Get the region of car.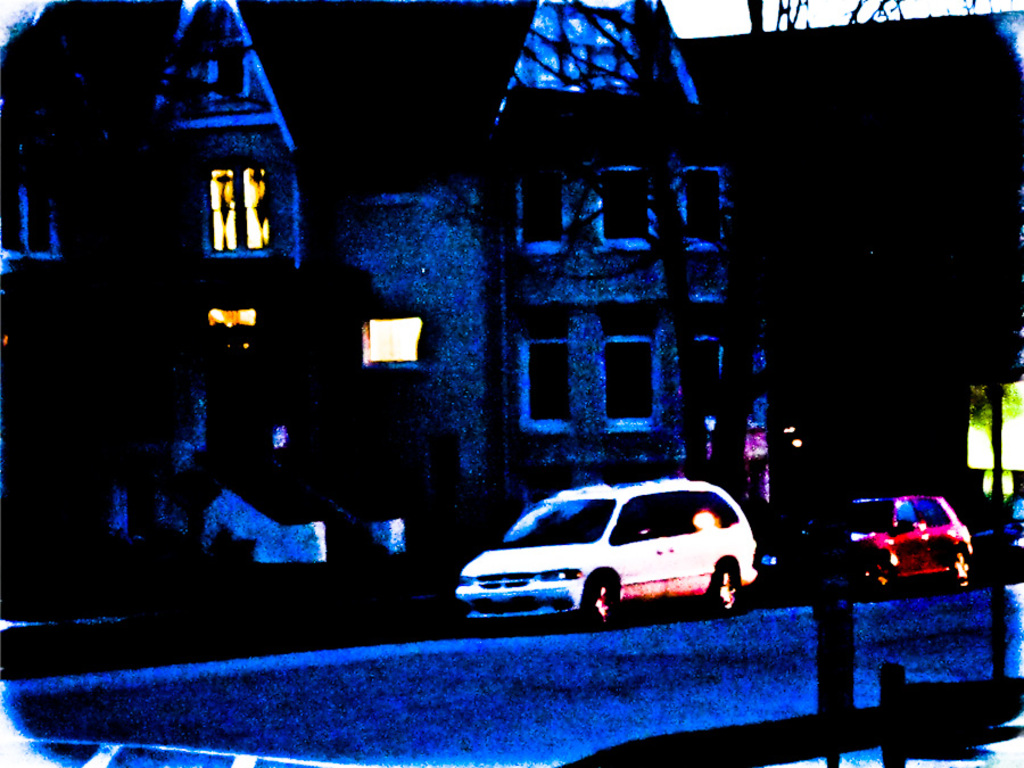
{"left": 771, "top": 494, "right": 974, "bottom": 598}.
